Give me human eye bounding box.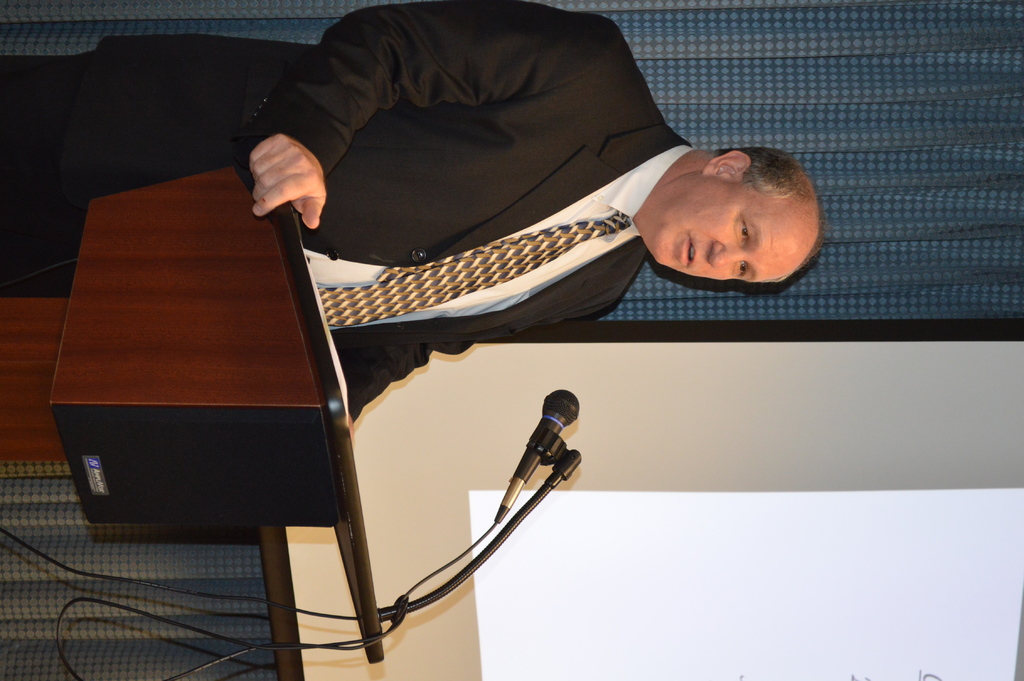
l=740, t=219, r=755, b=245.
